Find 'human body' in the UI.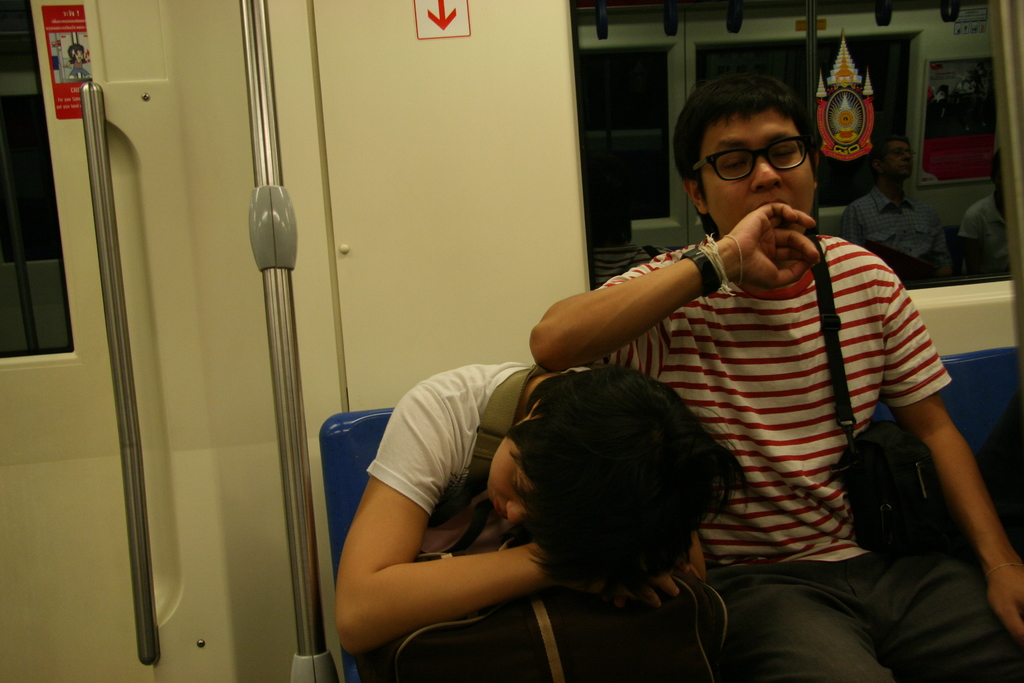
UI element at locate(309, 322, 700, 659).
